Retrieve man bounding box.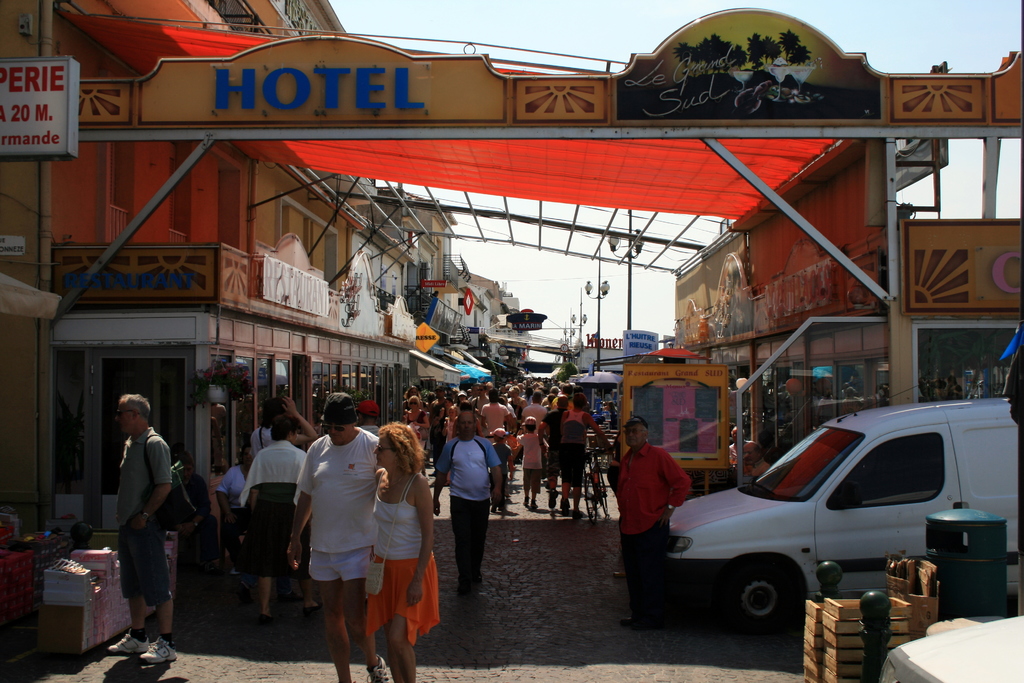
Bounding box: left=611, top=416, right=690, bottom=627.
